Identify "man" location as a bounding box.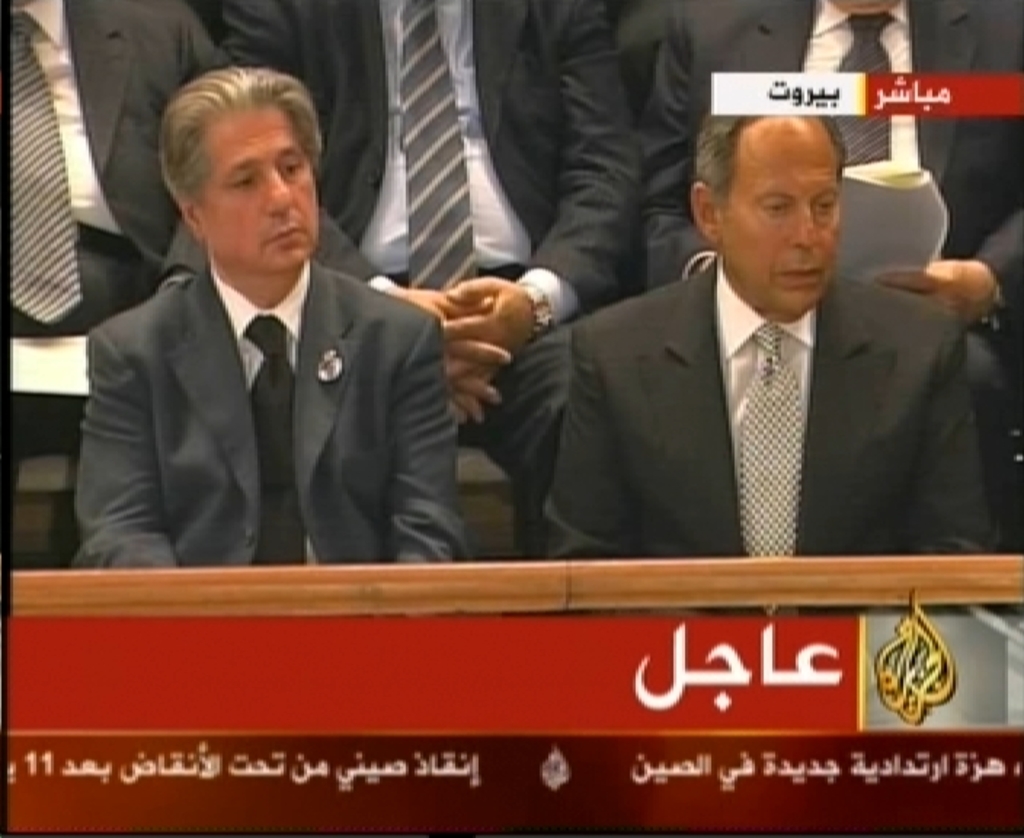
621:0:1023:554.
